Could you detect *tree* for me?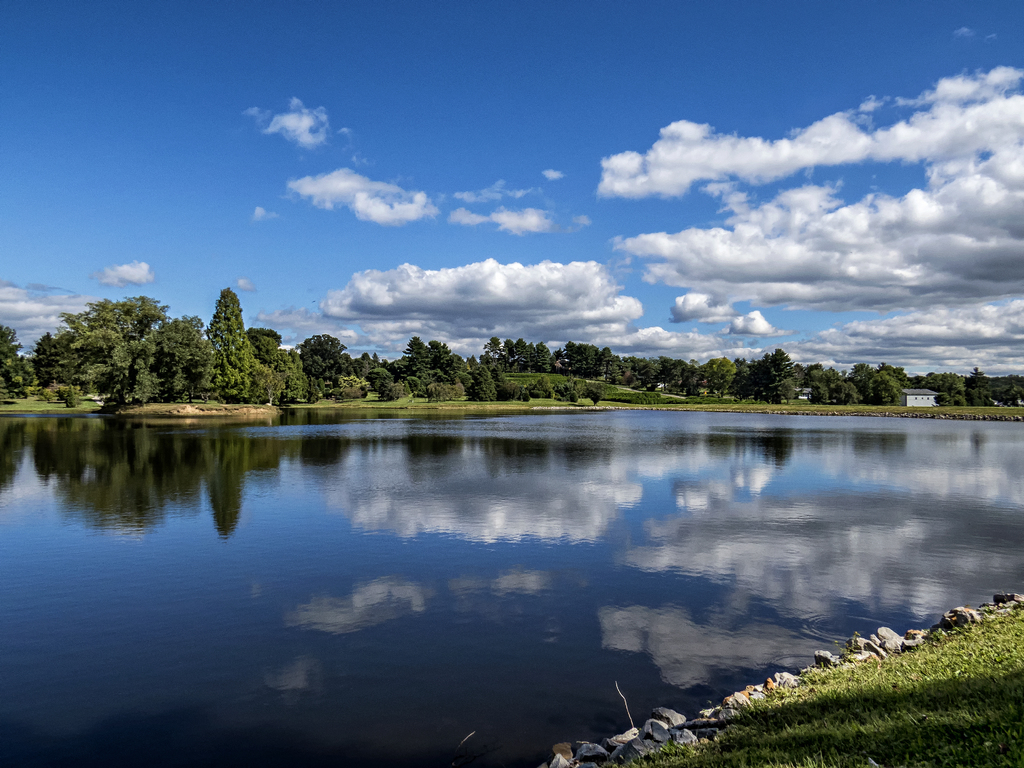
Detection result: {"x1": 521, "y1": 374, "x2": 555, "y2": 400}.
